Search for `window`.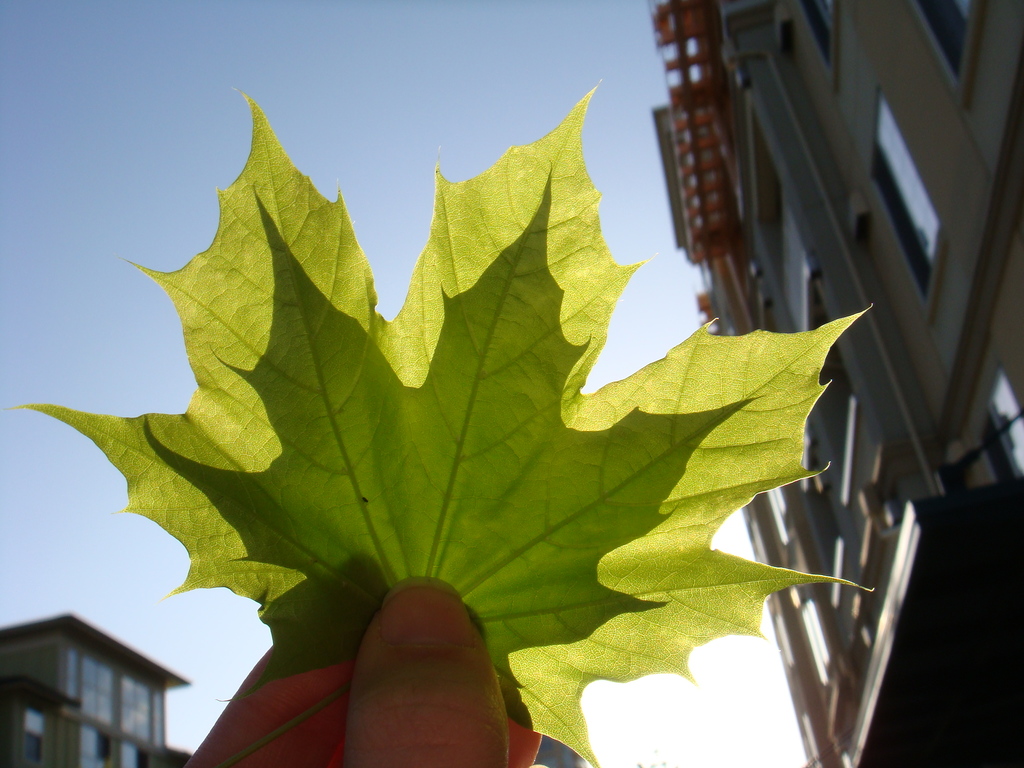
Found at box(970, 363, 1023, 483).
